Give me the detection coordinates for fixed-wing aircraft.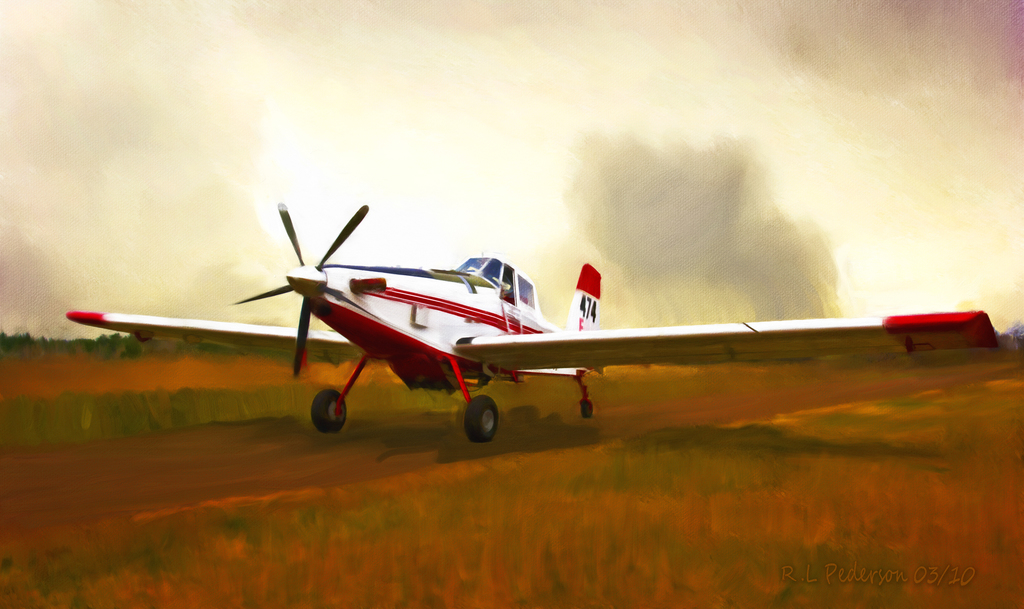
{"left": 61, "top": 202, "right": 1007, "bottom": 446}.
